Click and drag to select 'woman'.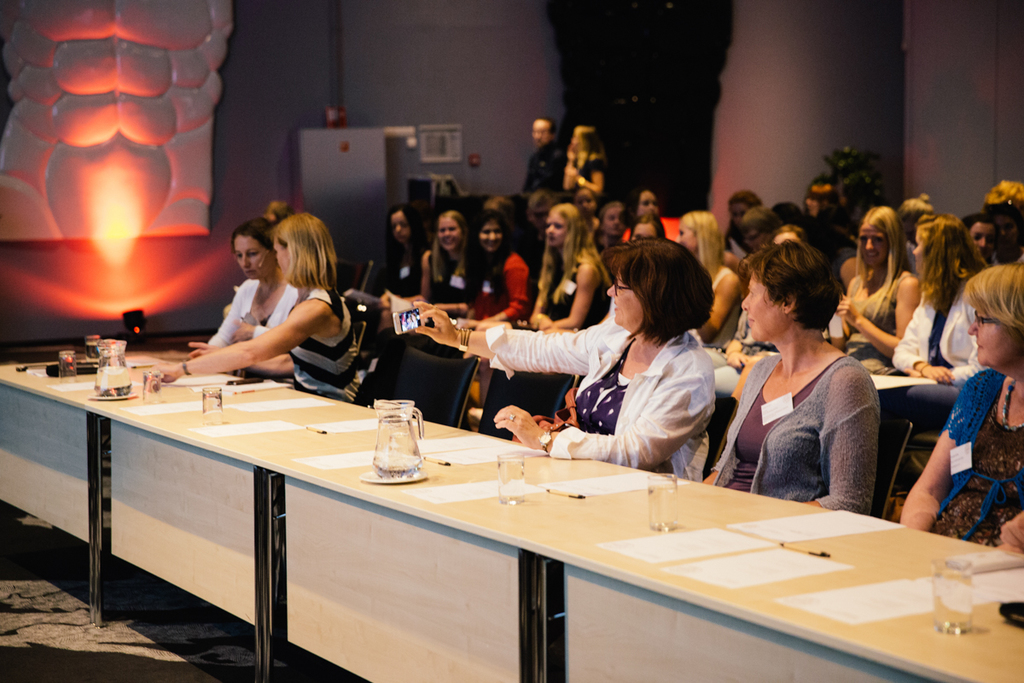
Selection: x1=561 y1=126 x2=607 y2=191.
